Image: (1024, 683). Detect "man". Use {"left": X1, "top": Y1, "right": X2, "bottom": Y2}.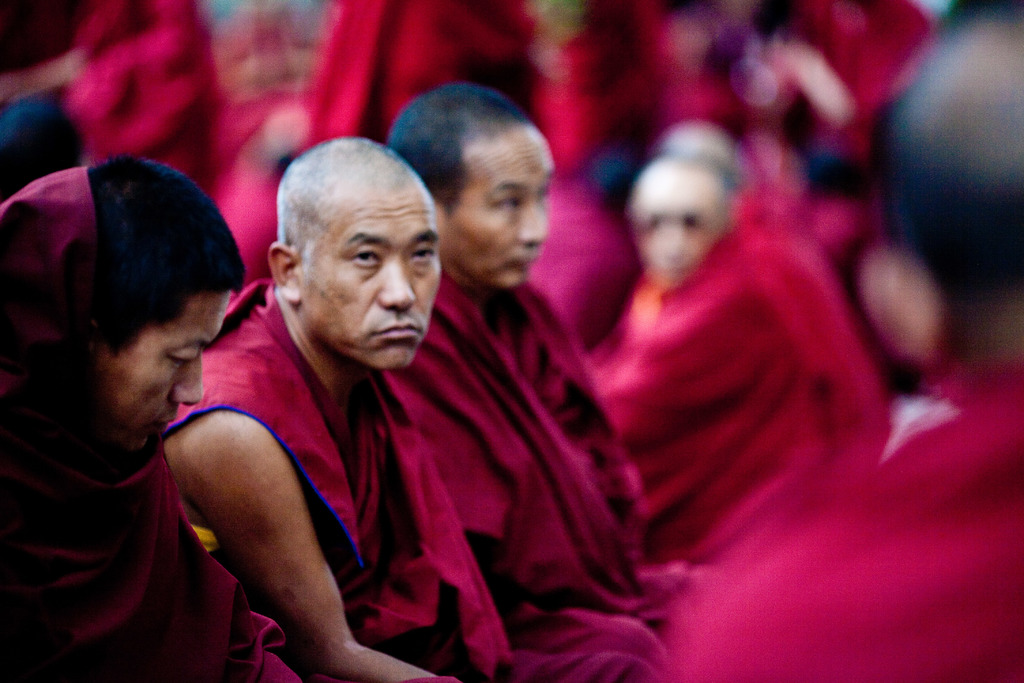
{"left": 372, "top": 78, "right": 694, "bottom": 682}.
